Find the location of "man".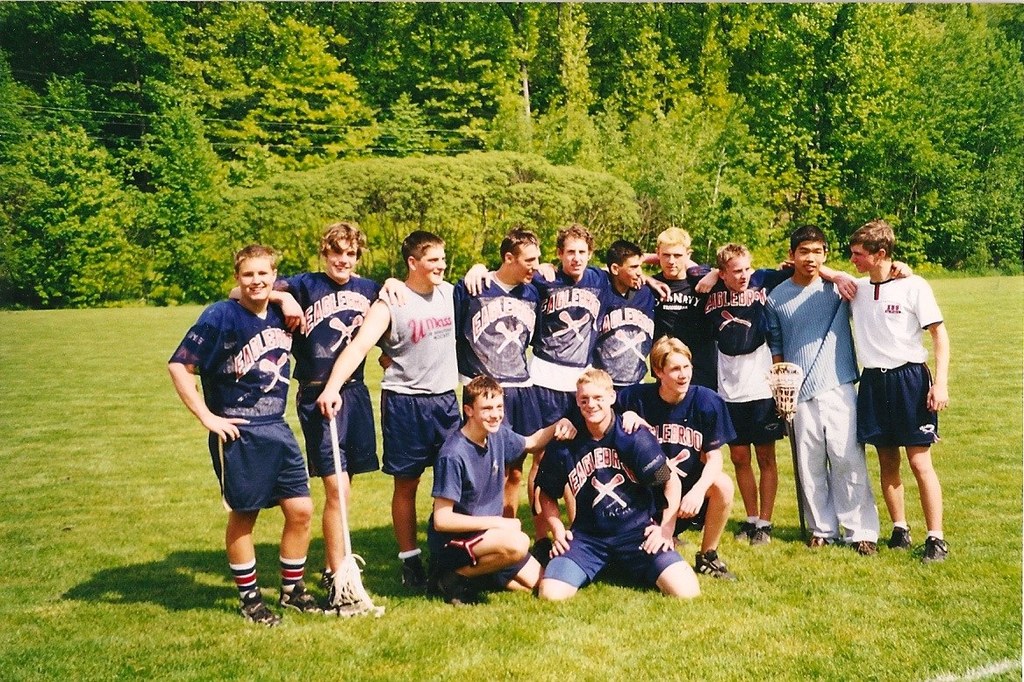
Location: left=426, top=372, right=583, bottom=592.
